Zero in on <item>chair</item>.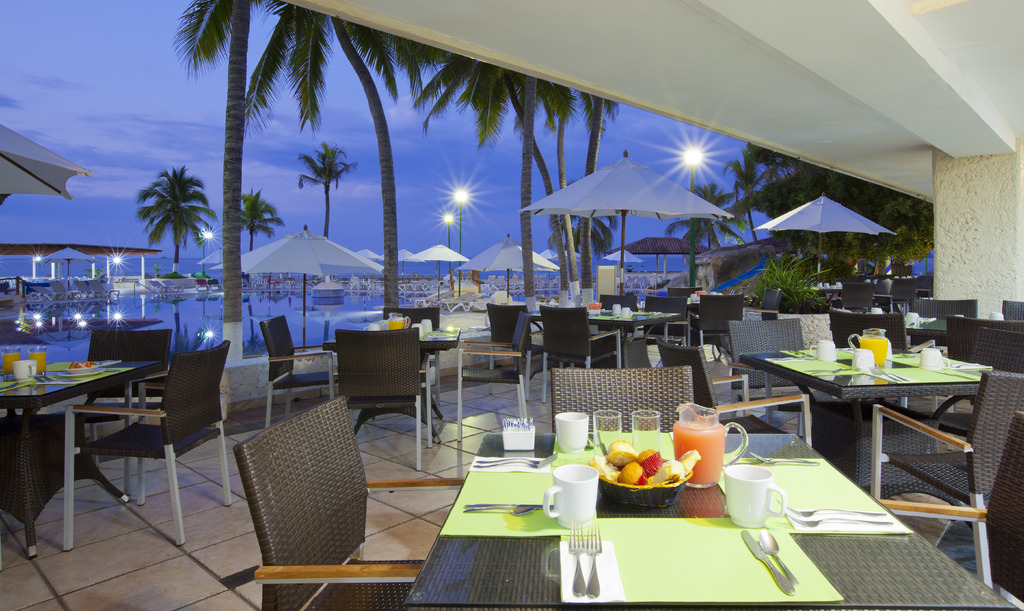
Zeroed in: bbox(880, 414, 1023, 610).
